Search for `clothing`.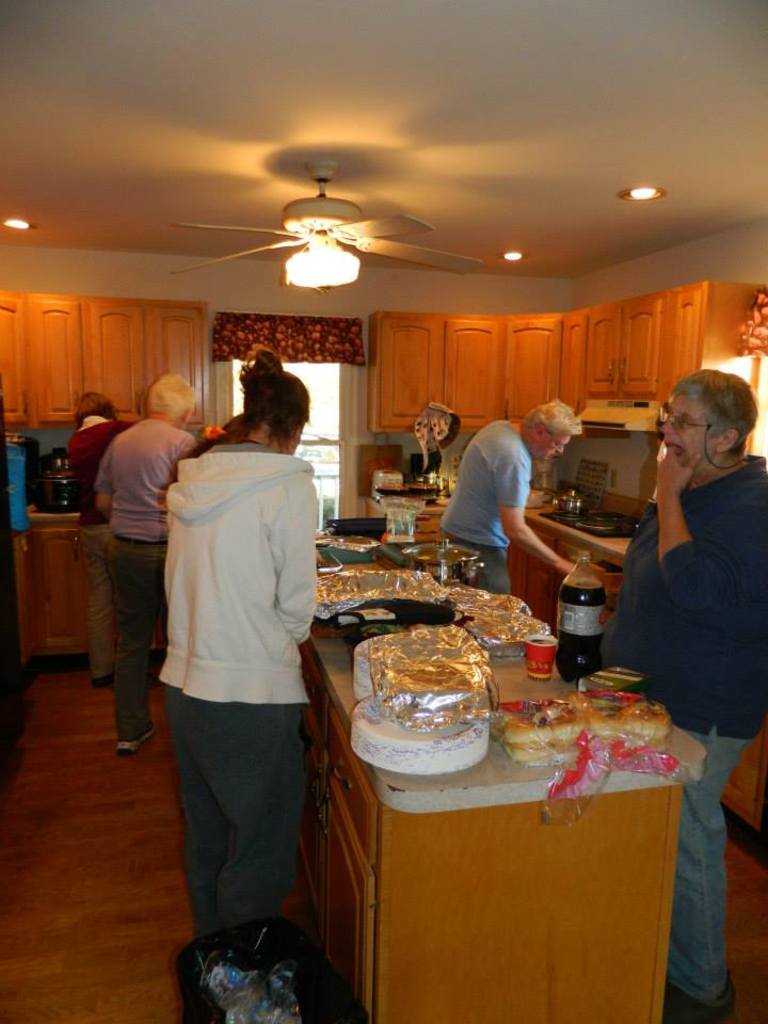
Found at box=[661, 733, 741, 1001].
